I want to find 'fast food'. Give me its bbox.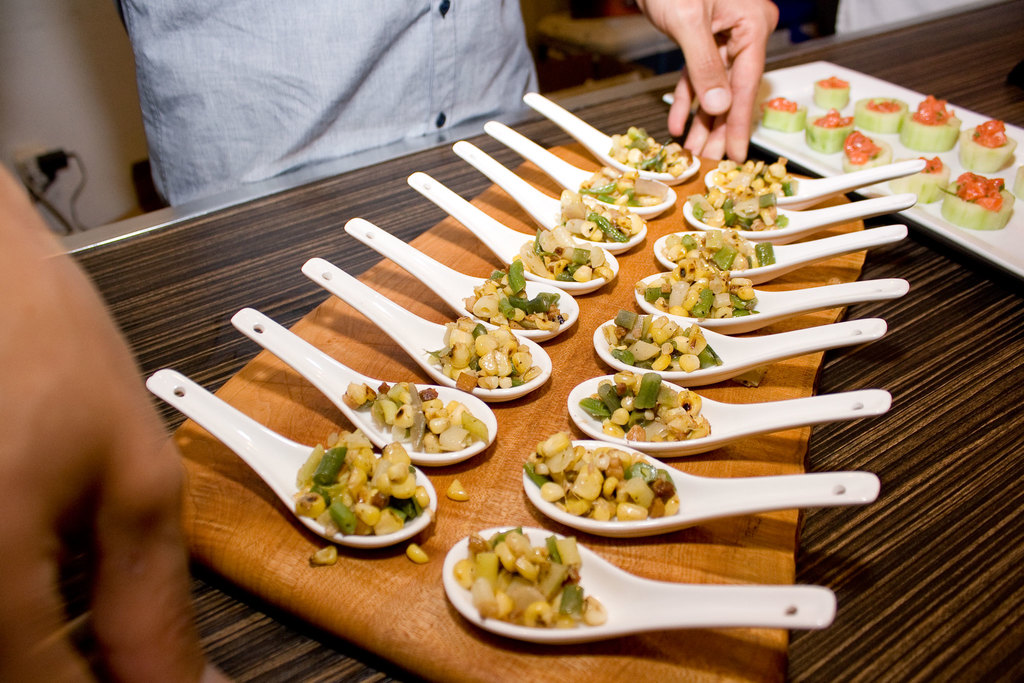
590 167 664 203.
